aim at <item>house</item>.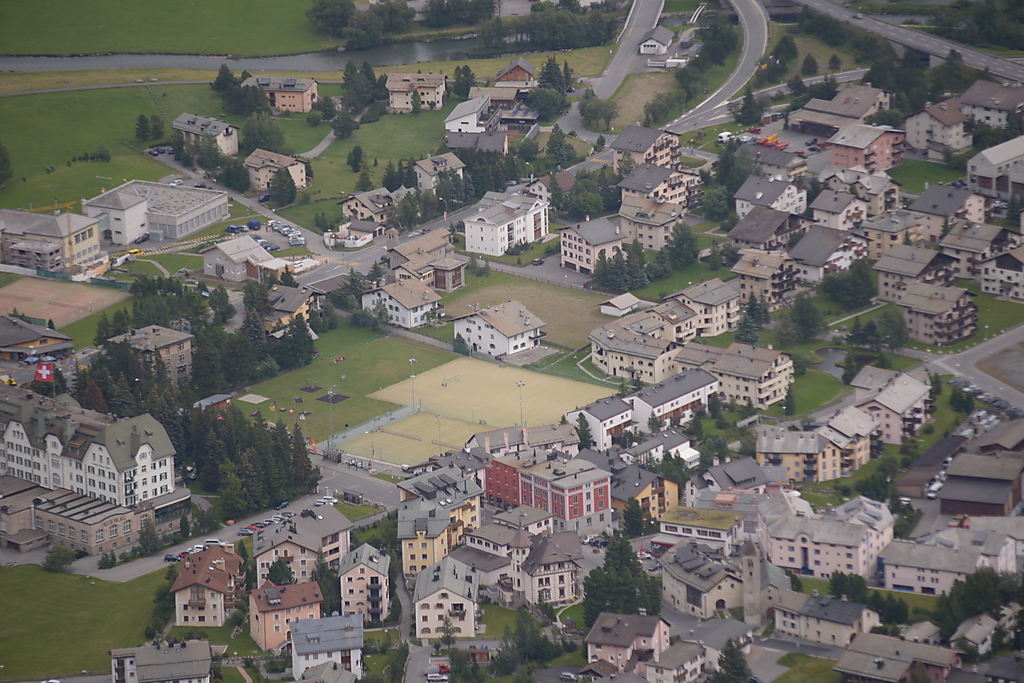
Aimed at 715/347/805/401.
